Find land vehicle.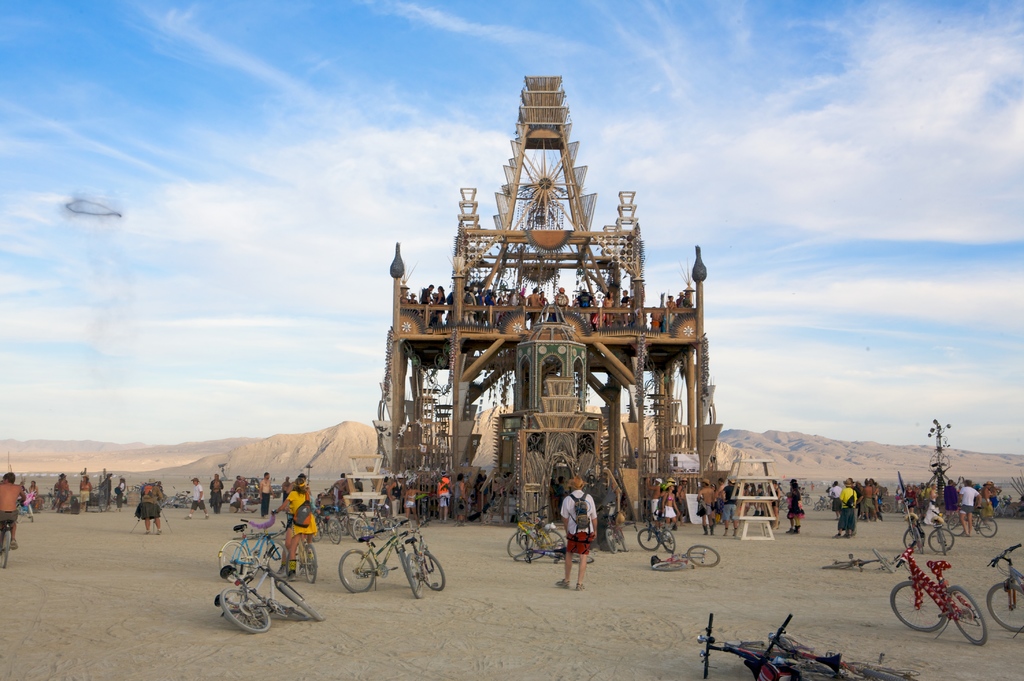
<bbox>767, 616, 913, 680</bbox>.
